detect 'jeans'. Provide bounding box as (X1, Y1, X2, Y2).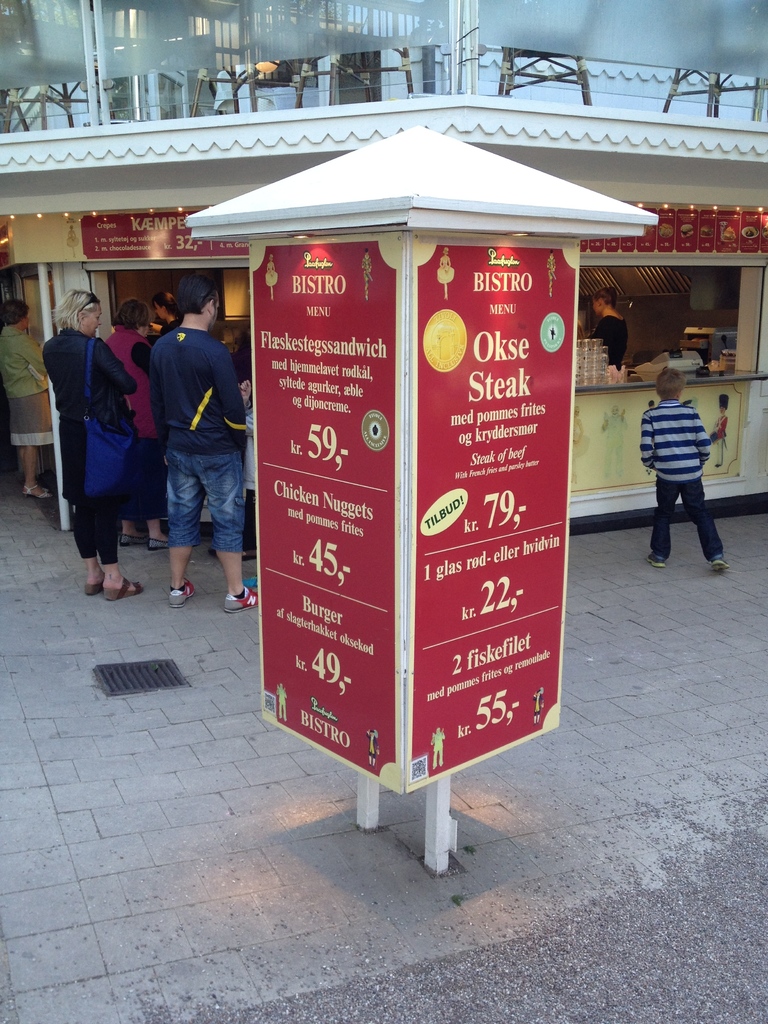
(139, 419, 242, 609).
